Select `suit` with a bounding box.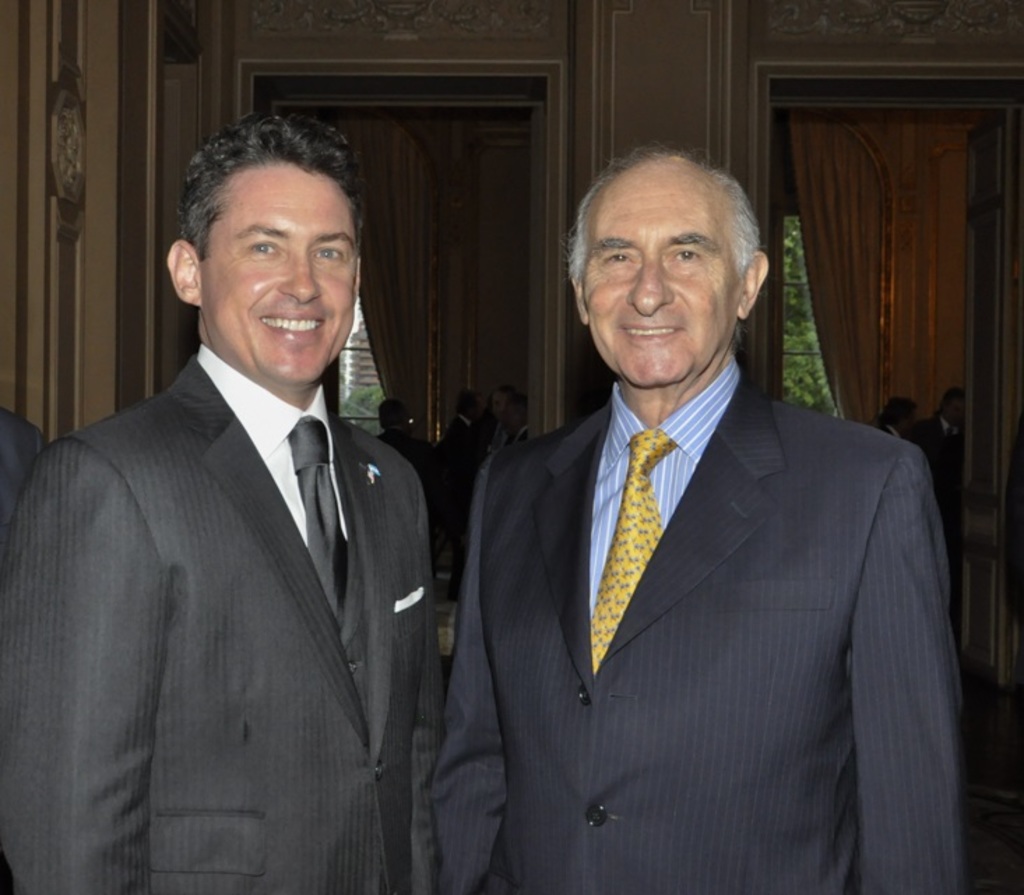
(883, 422, 914, 441).
